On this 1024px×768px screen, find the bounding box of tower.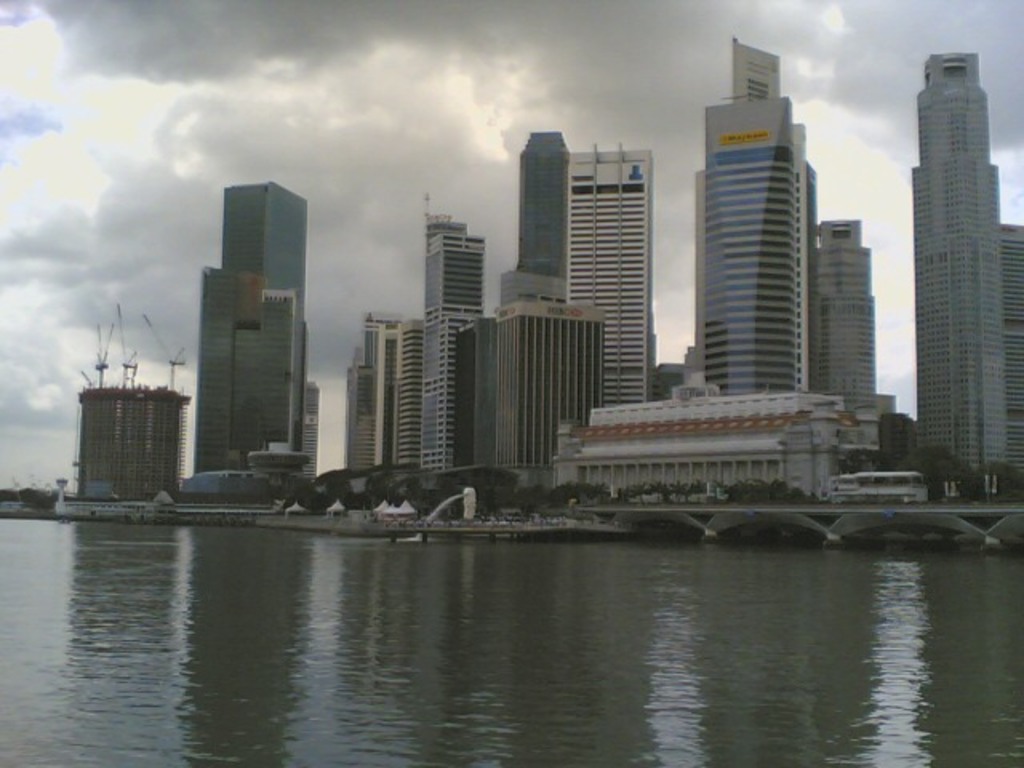
Bounding box: {"x1": 573, "y1": 146, "x2": 648, "y2": 400}.
